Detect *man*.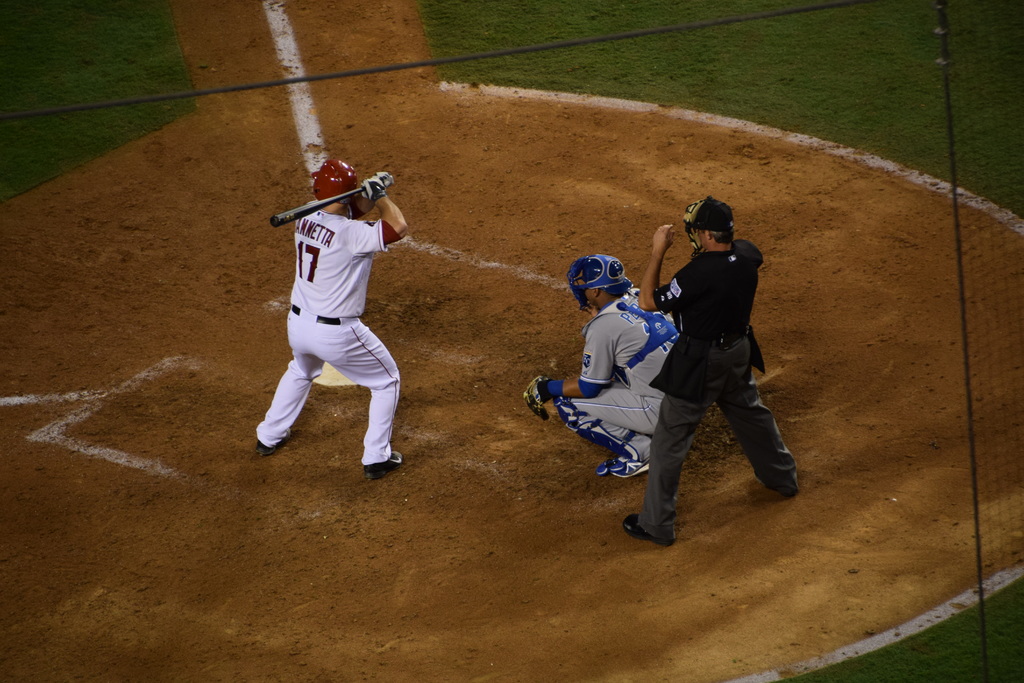
Detected at box(545, 257, 690, 483).
